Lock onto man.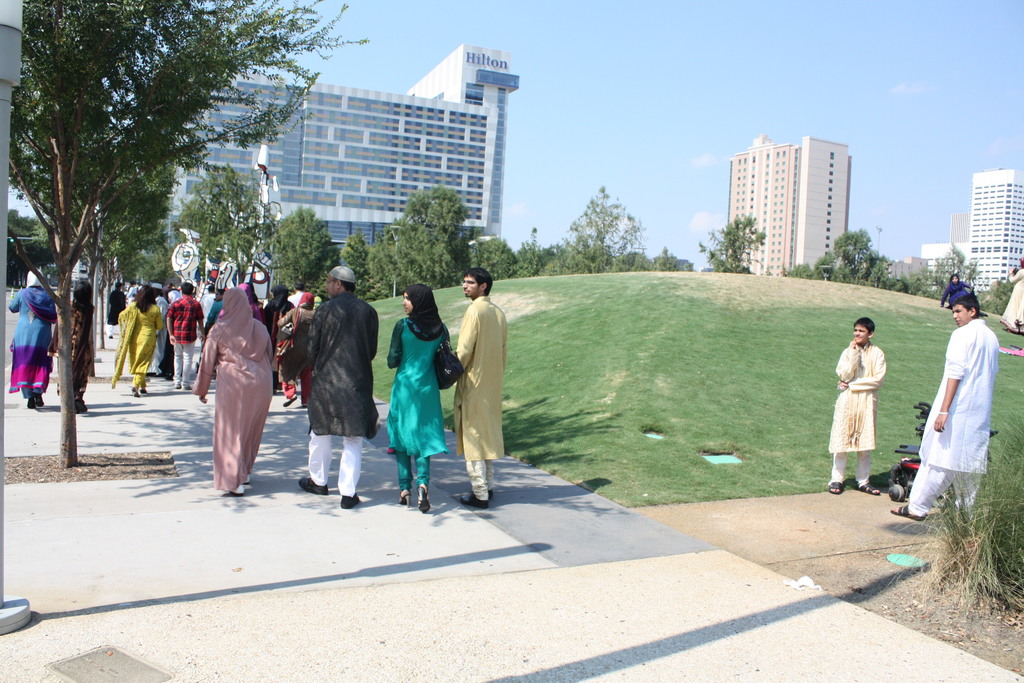
Locked: region(291, 263, 380, 509).
